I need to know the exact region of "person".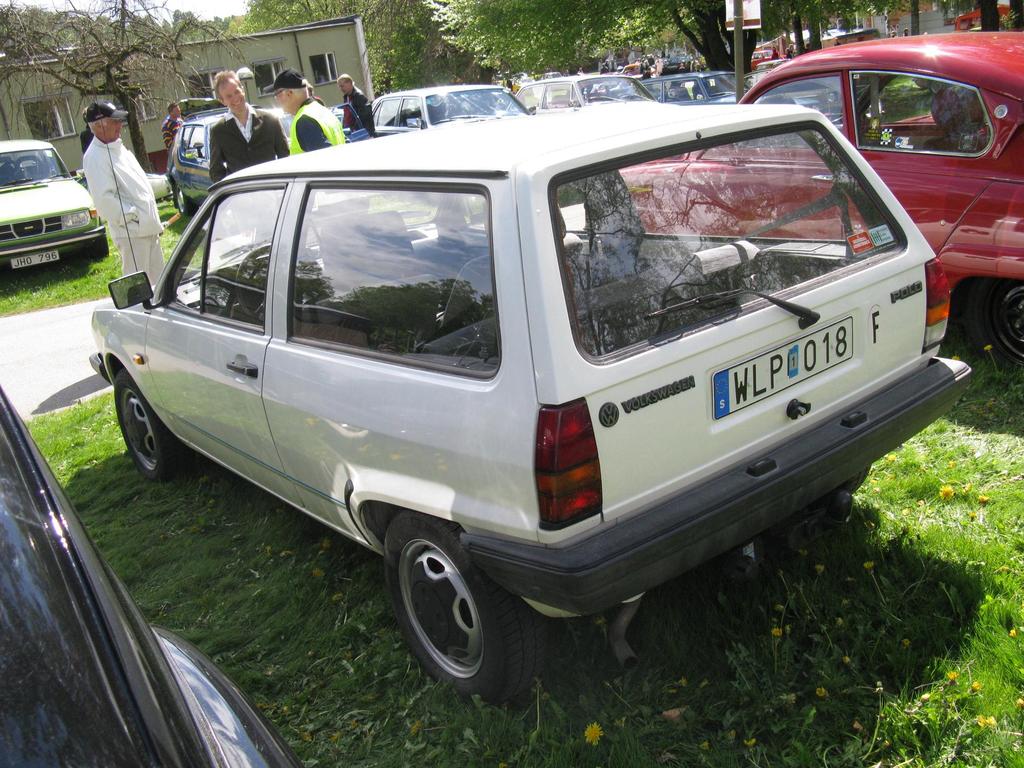
Region: BBox(782, 47, 792, 59).
